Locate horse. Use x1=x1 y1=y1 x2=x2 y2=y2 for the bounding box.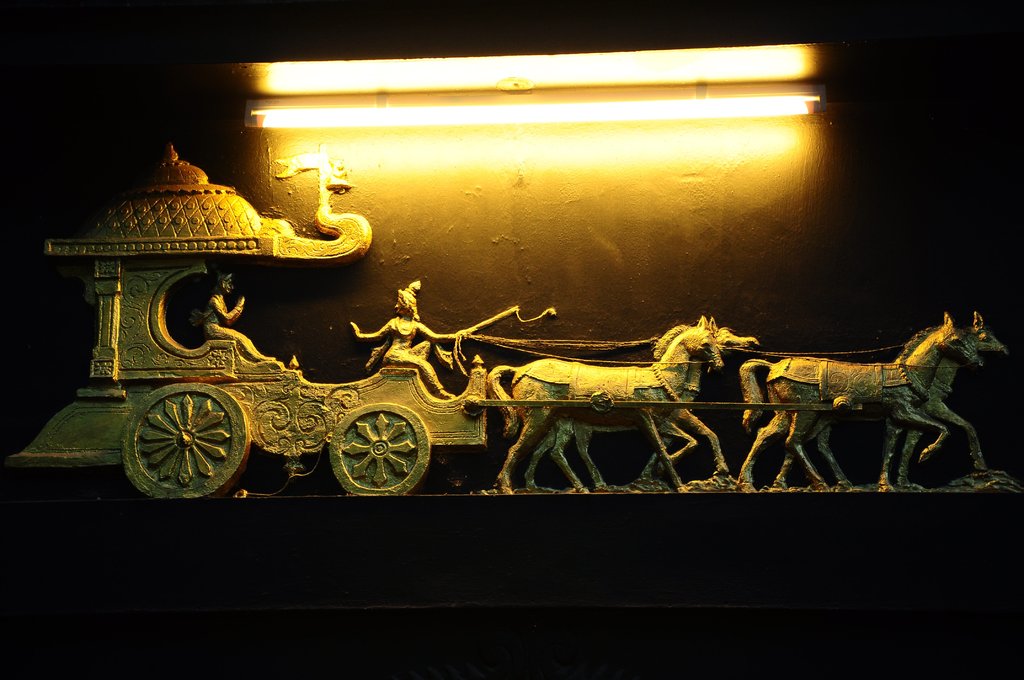
x1=483 y1=310 x2=723 y2=492.
